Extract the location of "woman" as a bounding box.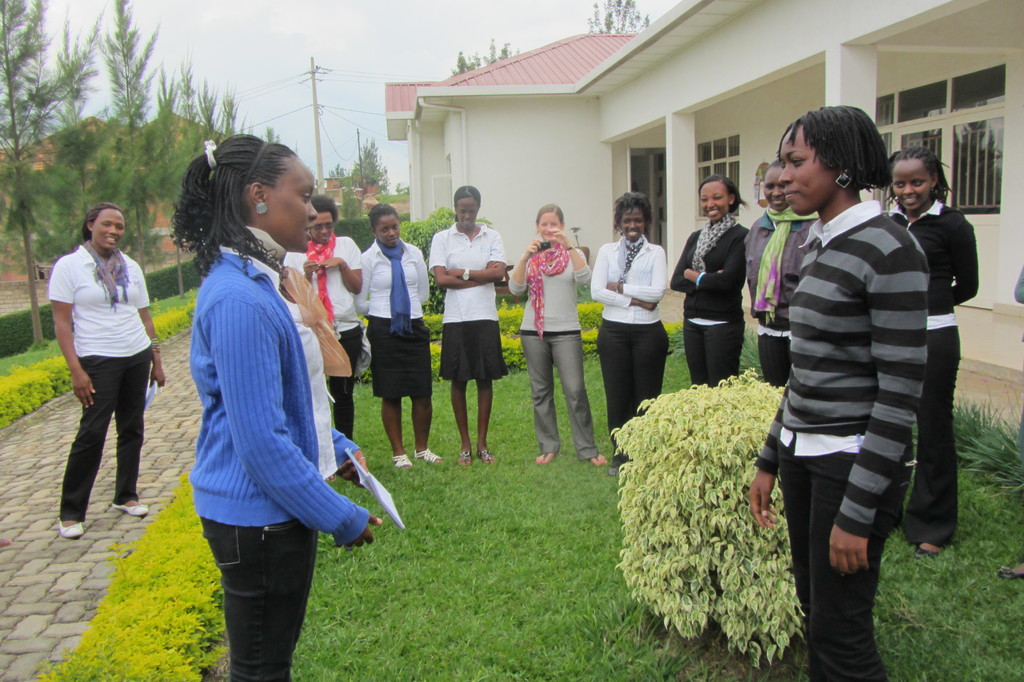
[356, 194, 452, 465].
